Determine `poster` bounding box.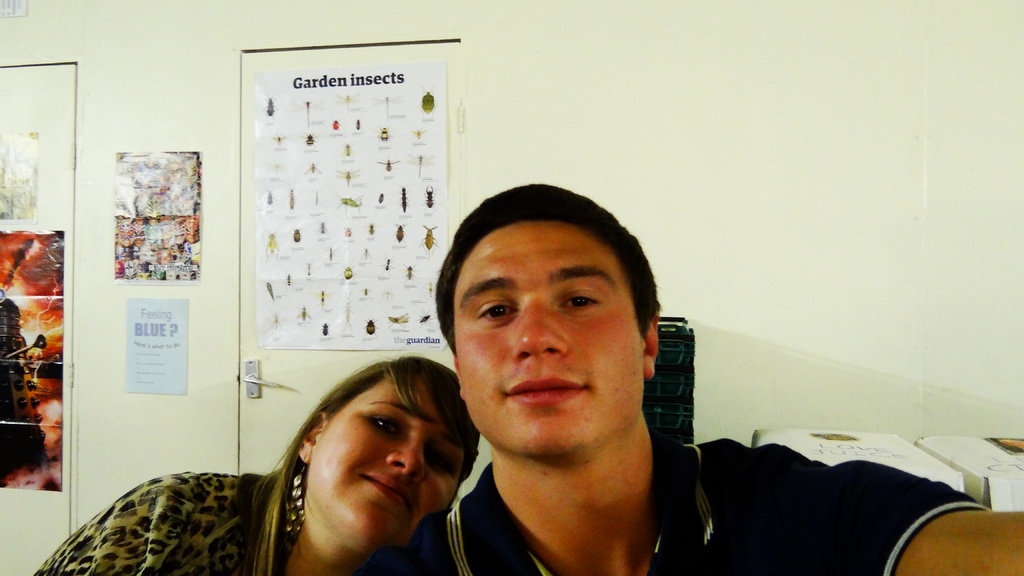
Determined: 0 127 36 215.
